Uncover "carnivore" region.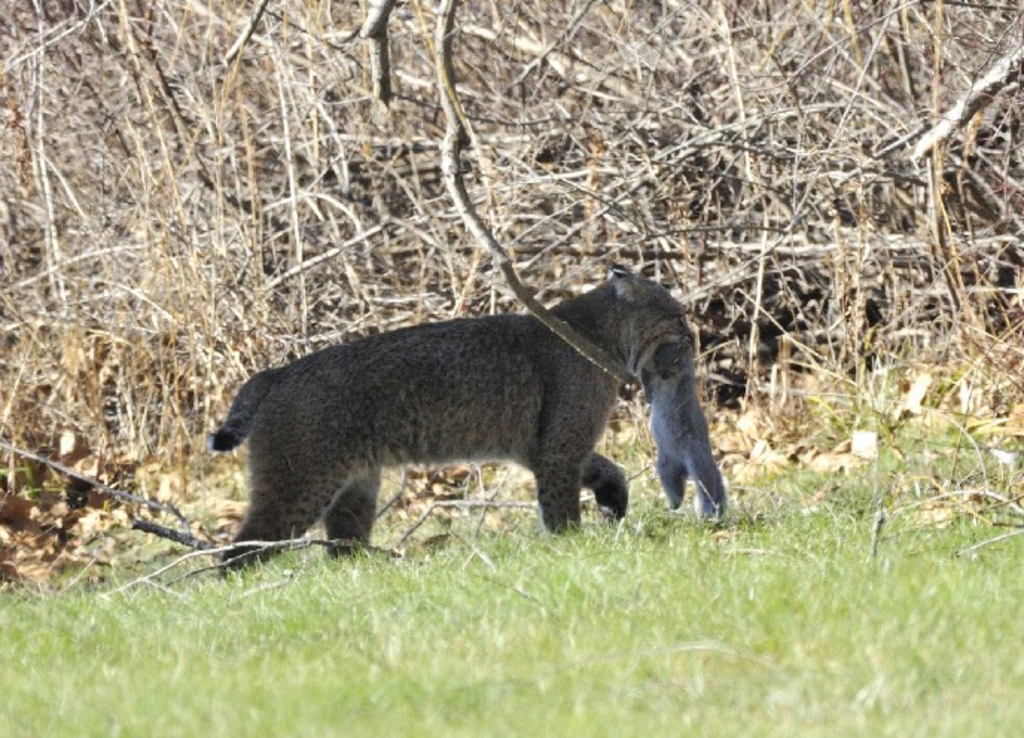
Uncovered: box=[208, 271, 713, 579].
